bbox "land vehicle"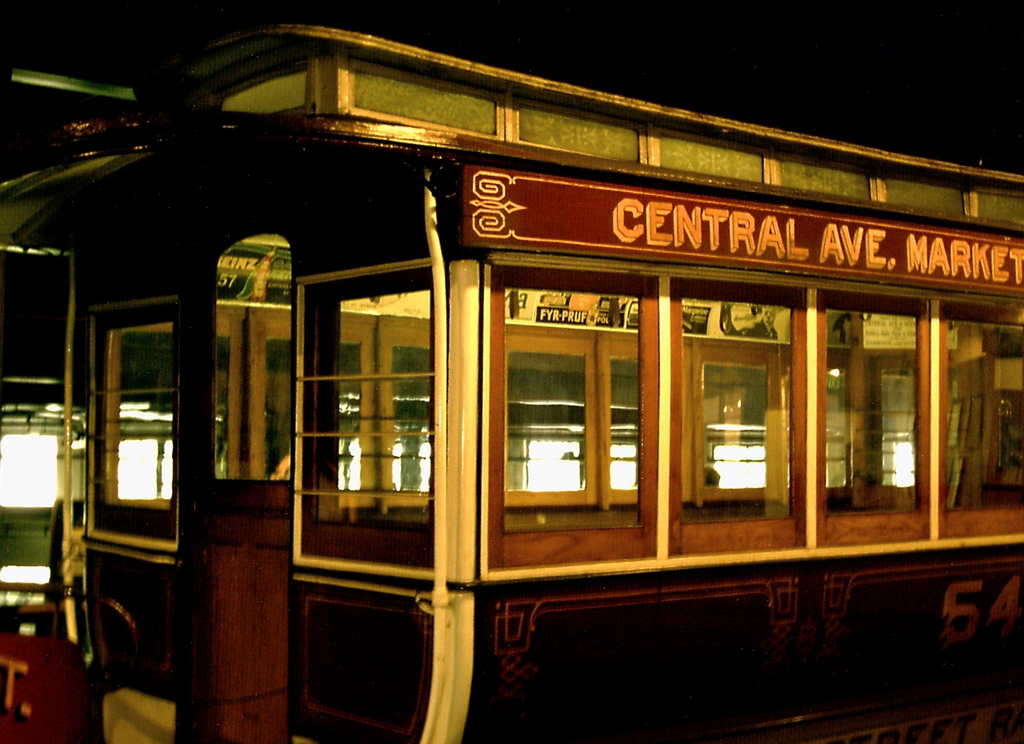
<box>106,49,1012,743</box>
